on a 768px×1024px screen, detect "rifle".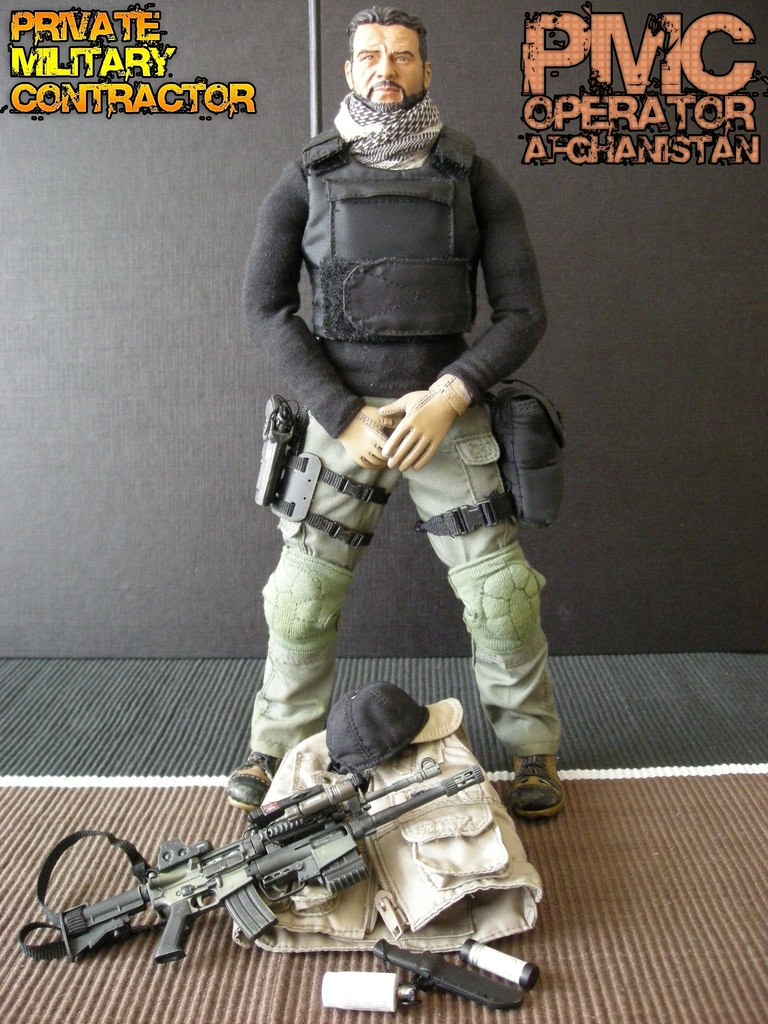
box=[14, 730, 552, 990].
